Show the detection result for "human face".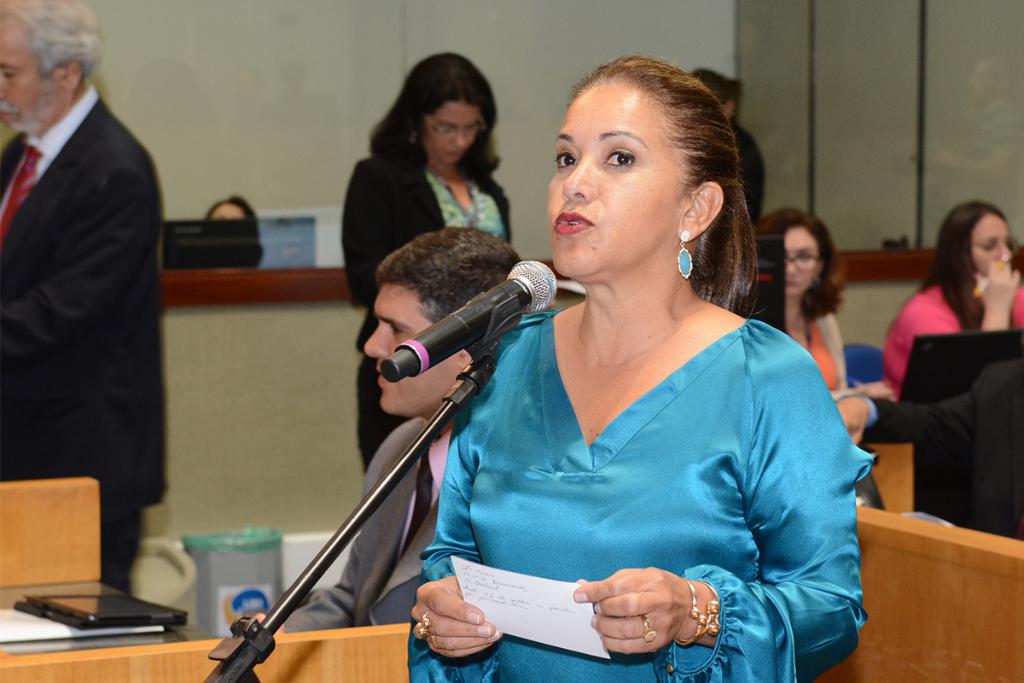
box=[549, 83, 681, 275].
